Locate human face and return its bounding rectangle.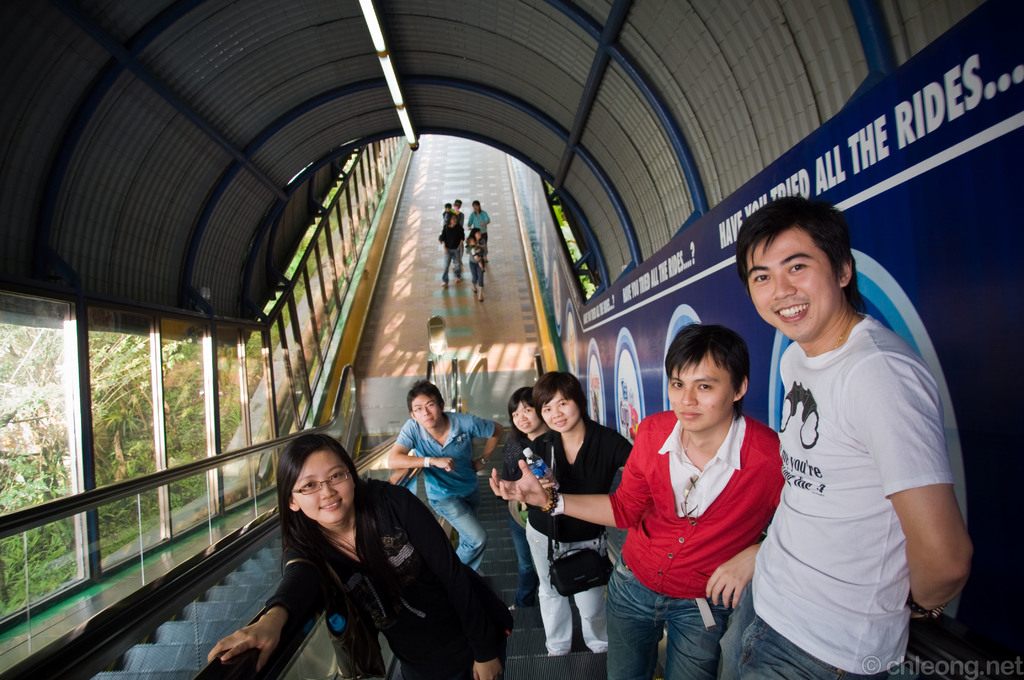
box=[410, 396, 438, 430].
